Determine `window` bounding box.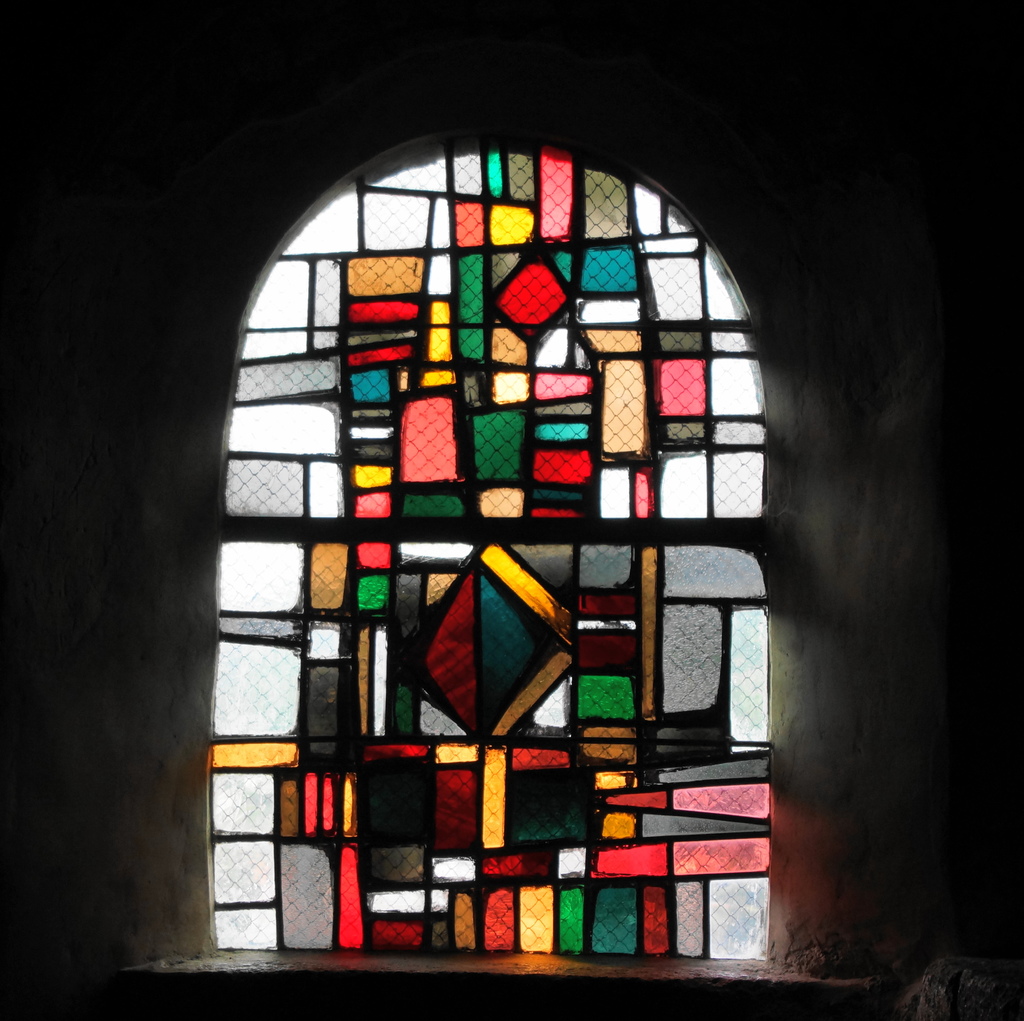
Determined: [180,104,839,990].
